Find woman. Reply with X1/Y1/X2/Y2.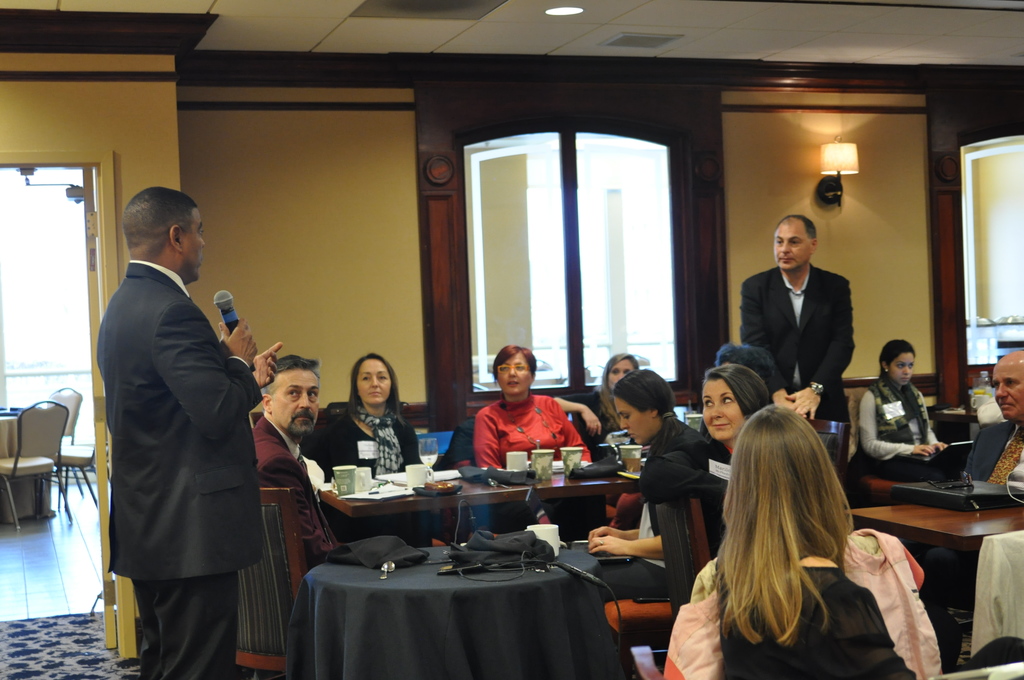
674/398/896/678.
